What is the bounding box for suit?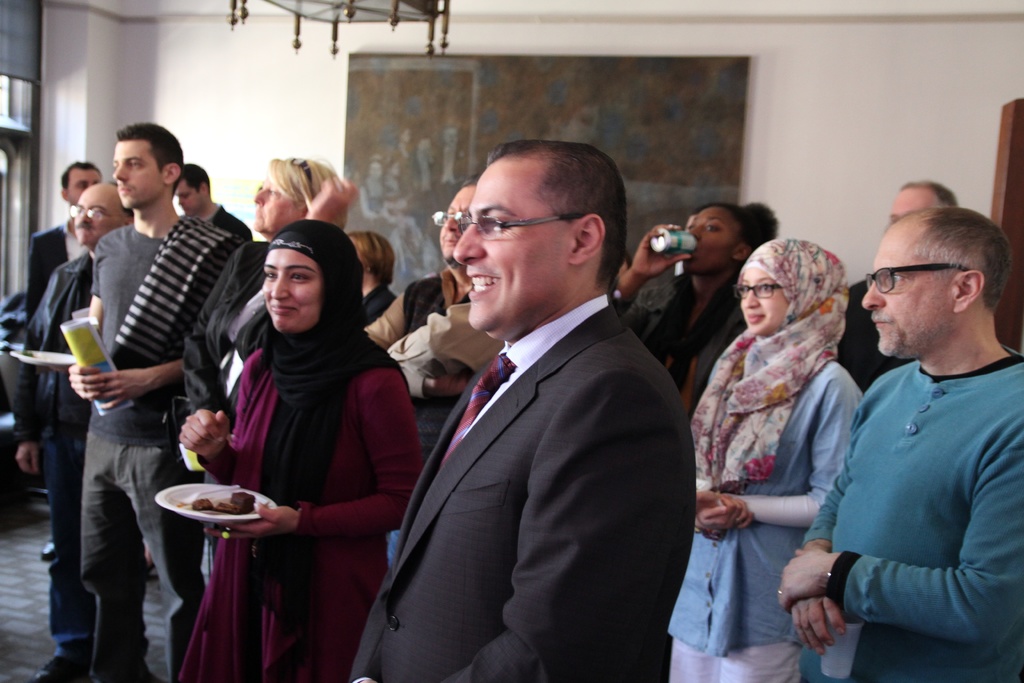
<bbox>26, 220, 90, 320</bbox>.
